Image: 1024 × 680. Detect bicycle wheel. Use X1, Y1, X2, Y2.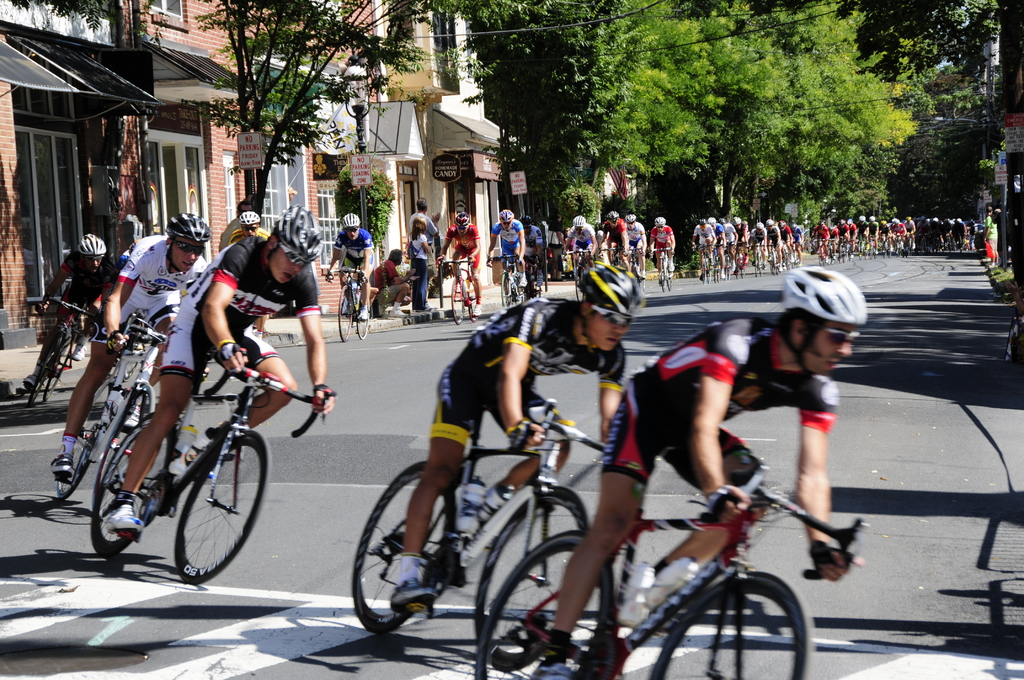
335, 287, 353, 344.
